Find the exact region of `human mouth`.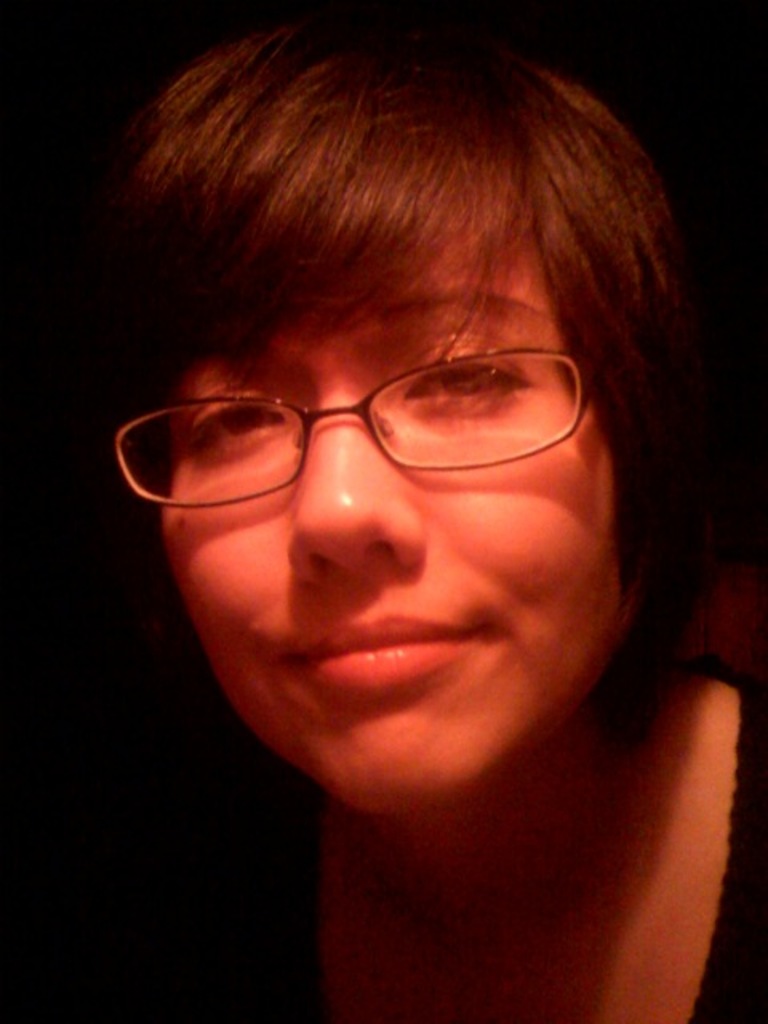
Exact region: box(286, 613, 477, 691).
